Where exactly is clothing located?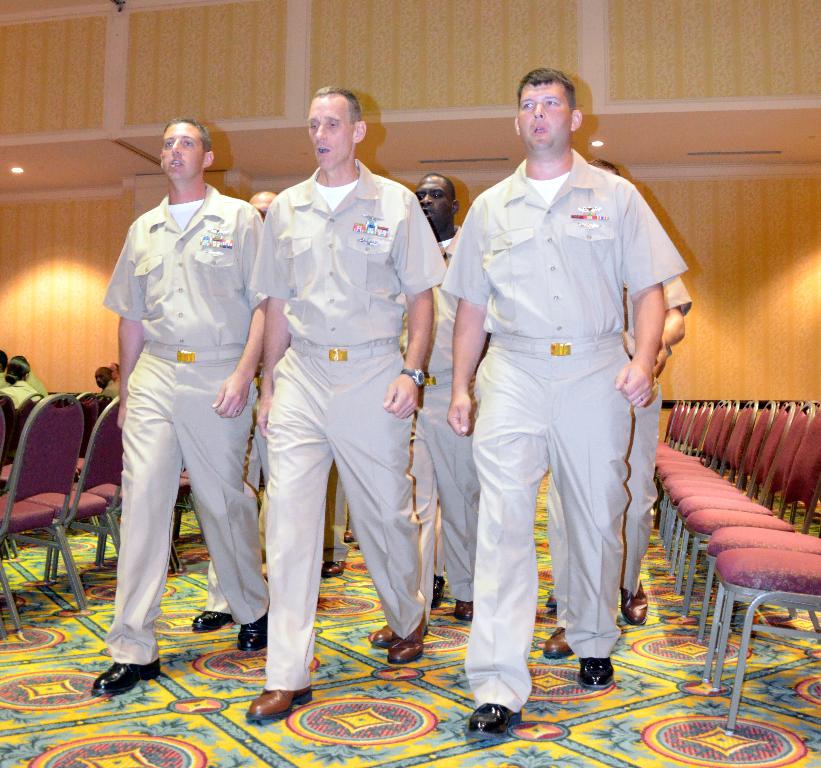
Its bounding box is <region>251, 154, 434, 687</region>.
